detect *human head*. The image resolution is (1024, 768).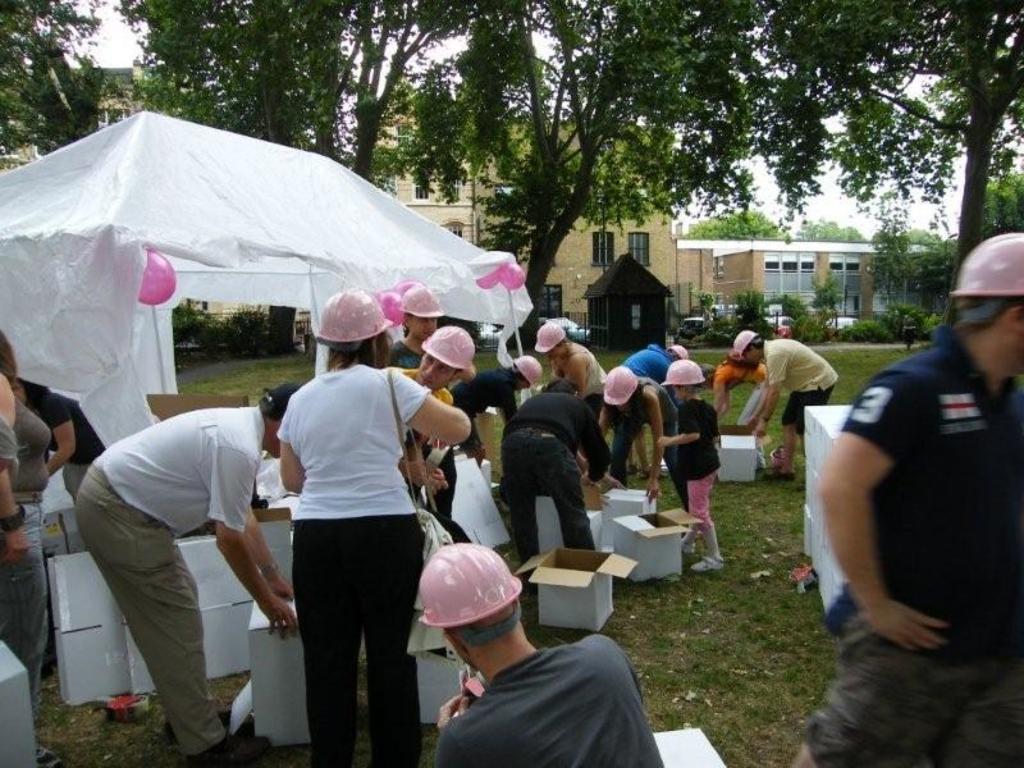
416/556/521/657.
